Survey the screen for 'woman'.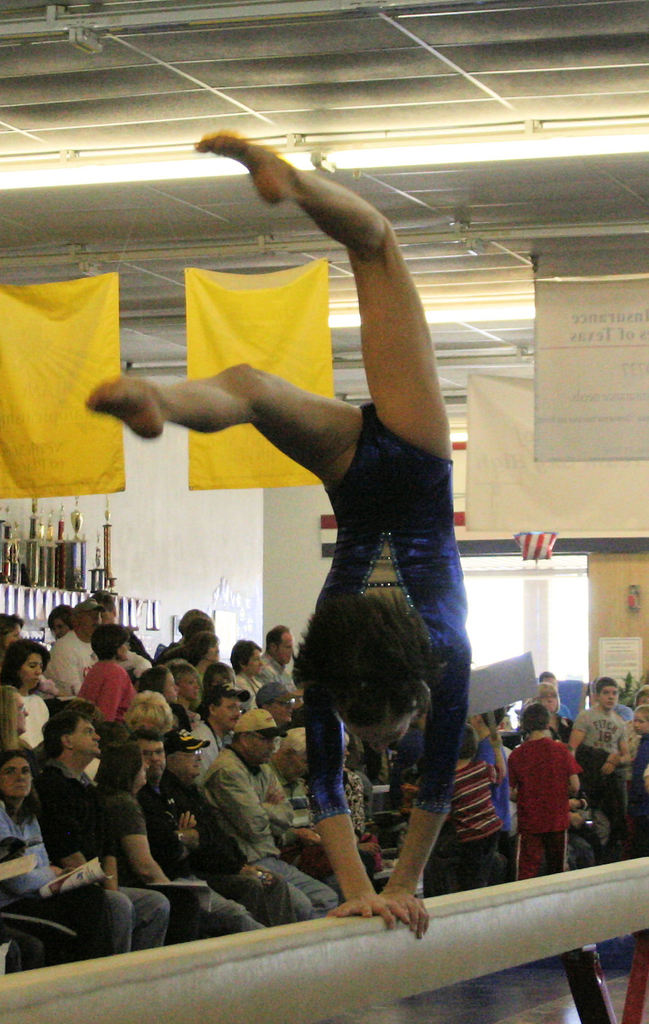
Survey found: crop(10, 760, 129, 970).
